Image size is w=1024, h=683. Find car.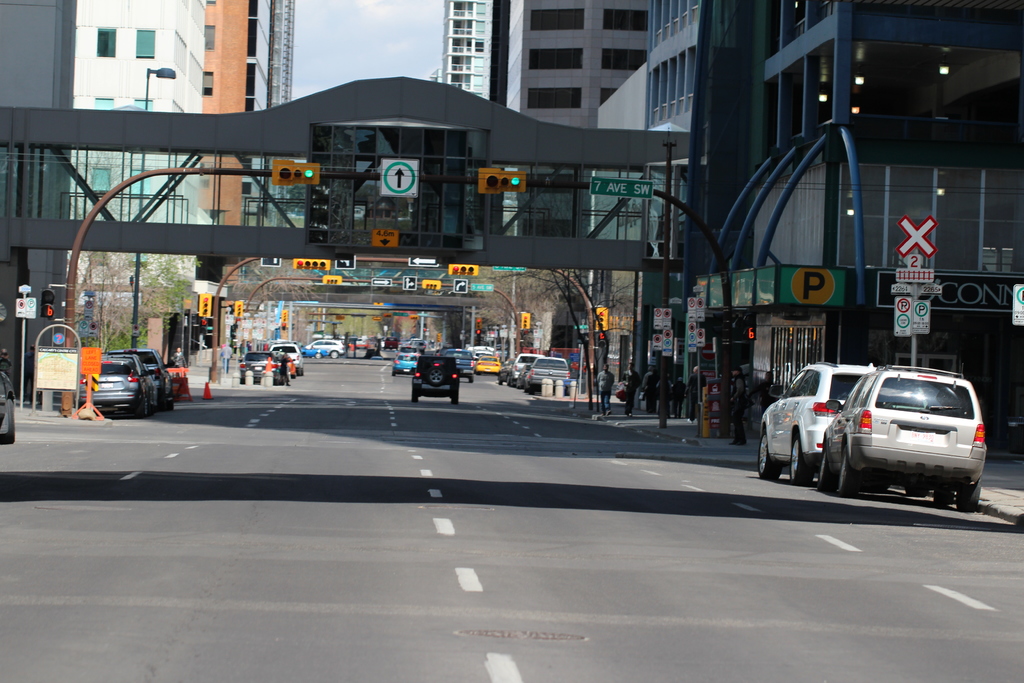
pyautogui.locateOnScreen(811, 361, 987, 514).
